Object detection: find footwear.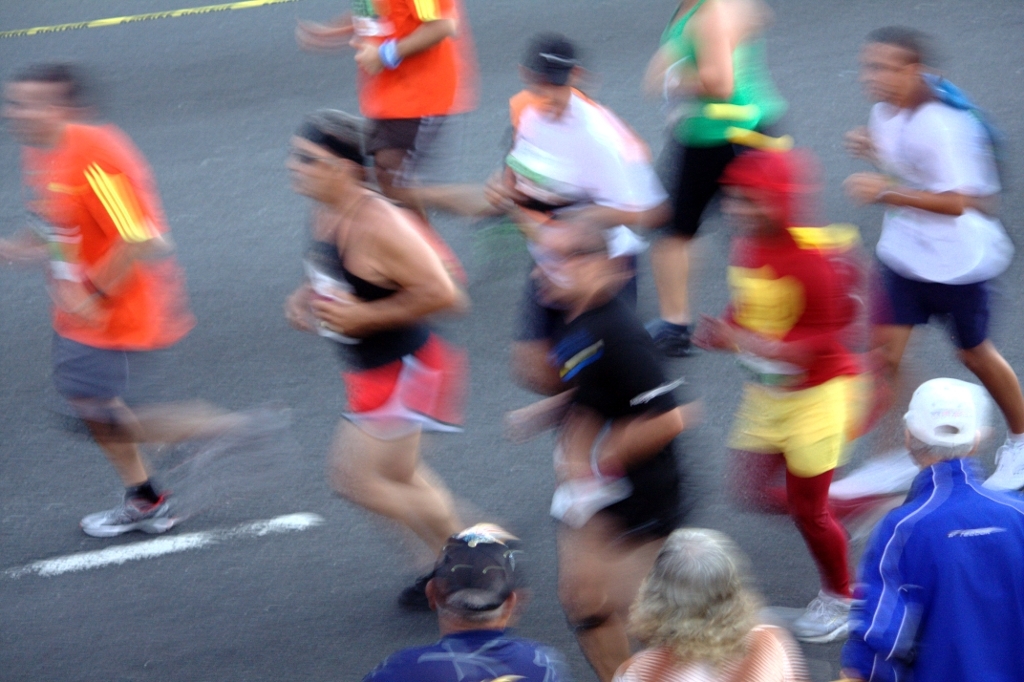
85/482/171/544.
